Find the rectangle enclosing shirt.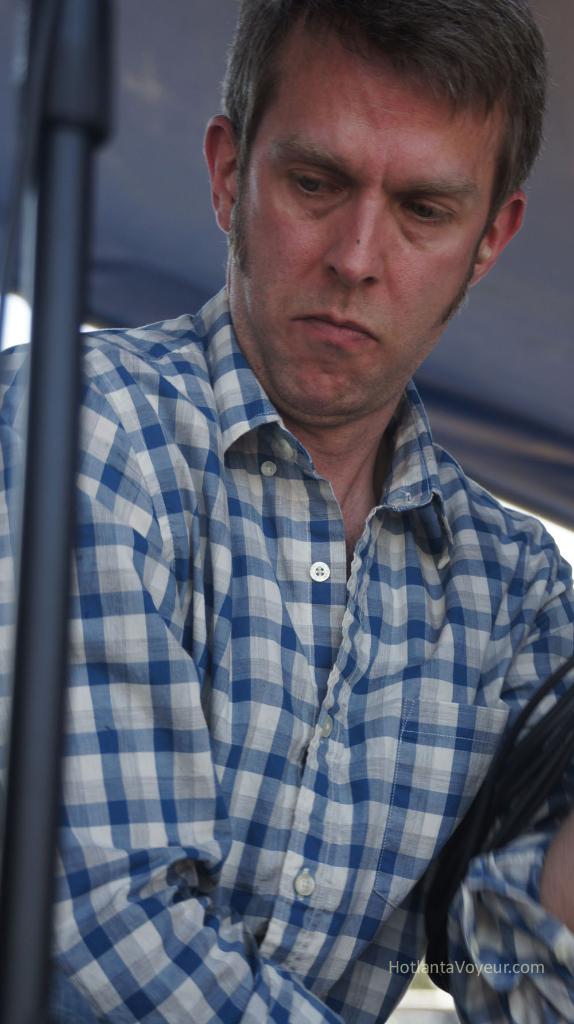
bbox=[25, 162, 558, 998].
